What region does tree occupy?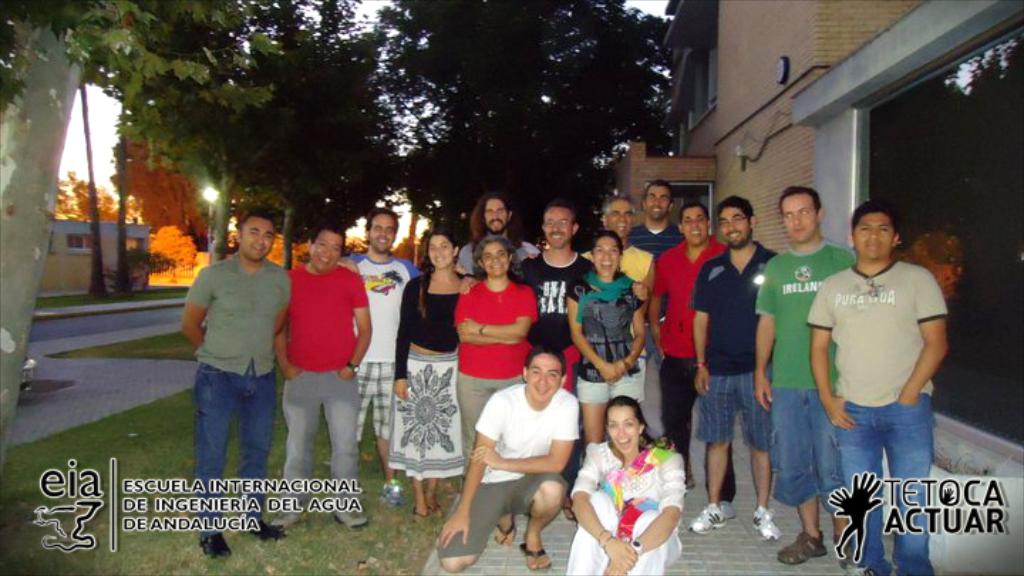
box(0, 0, 279, 469).
